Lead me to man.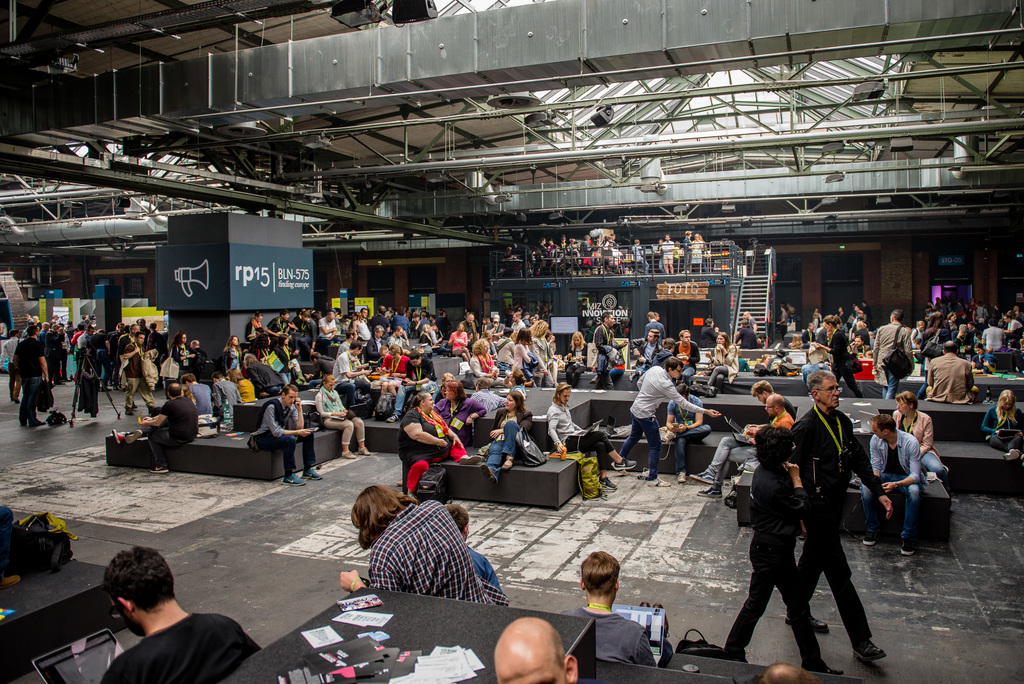
Lead to (left=190, top=339, right=206, bottom=364).
